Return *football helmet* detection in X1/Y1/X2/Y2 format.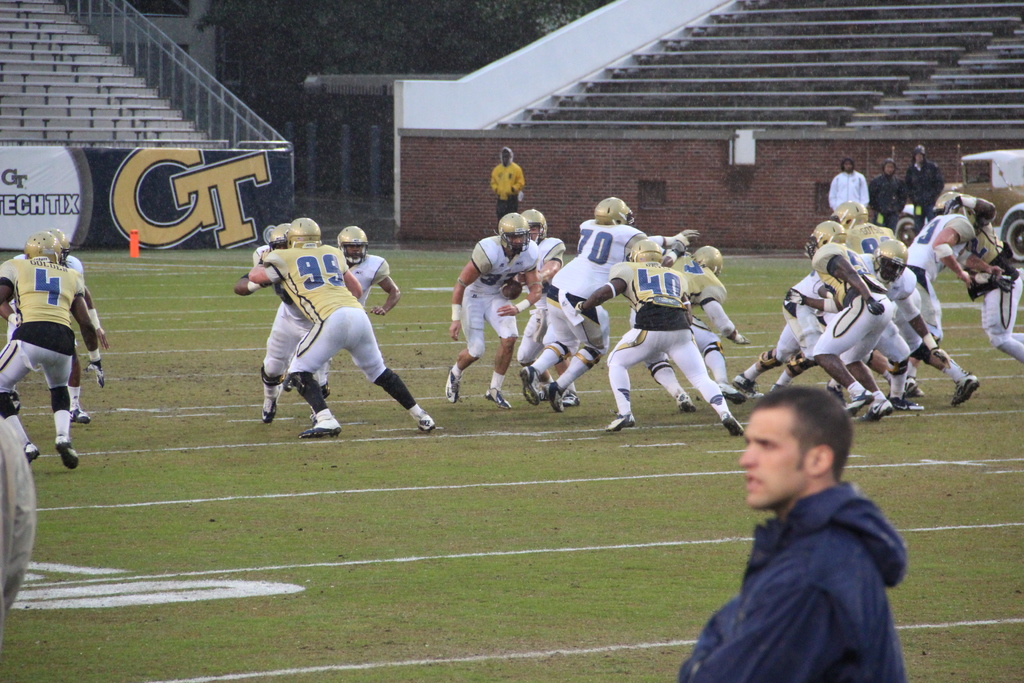
499/209/536/252.
